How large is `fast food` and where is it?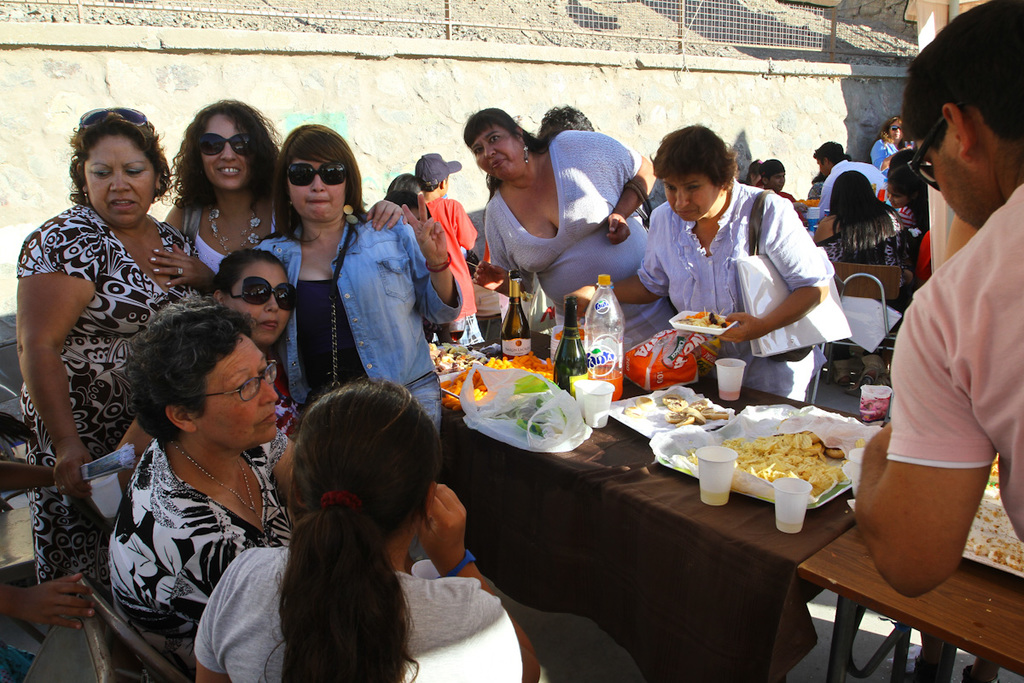
Bounding box: locate(725, 399, 841, 510).
